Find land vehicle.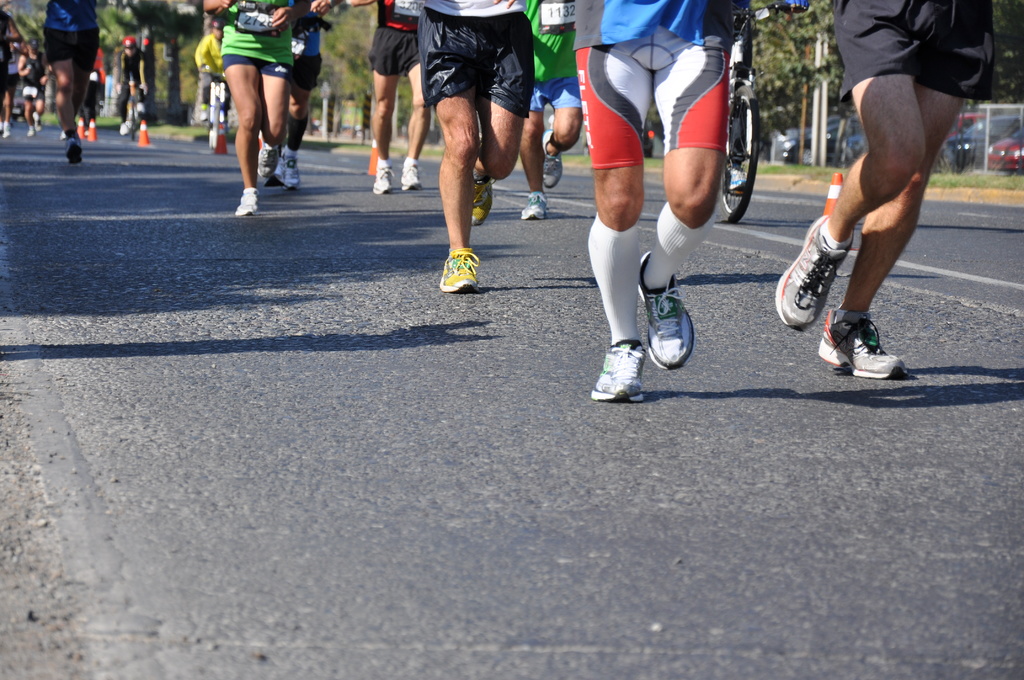
locate(984, 126, 1023, 174).
